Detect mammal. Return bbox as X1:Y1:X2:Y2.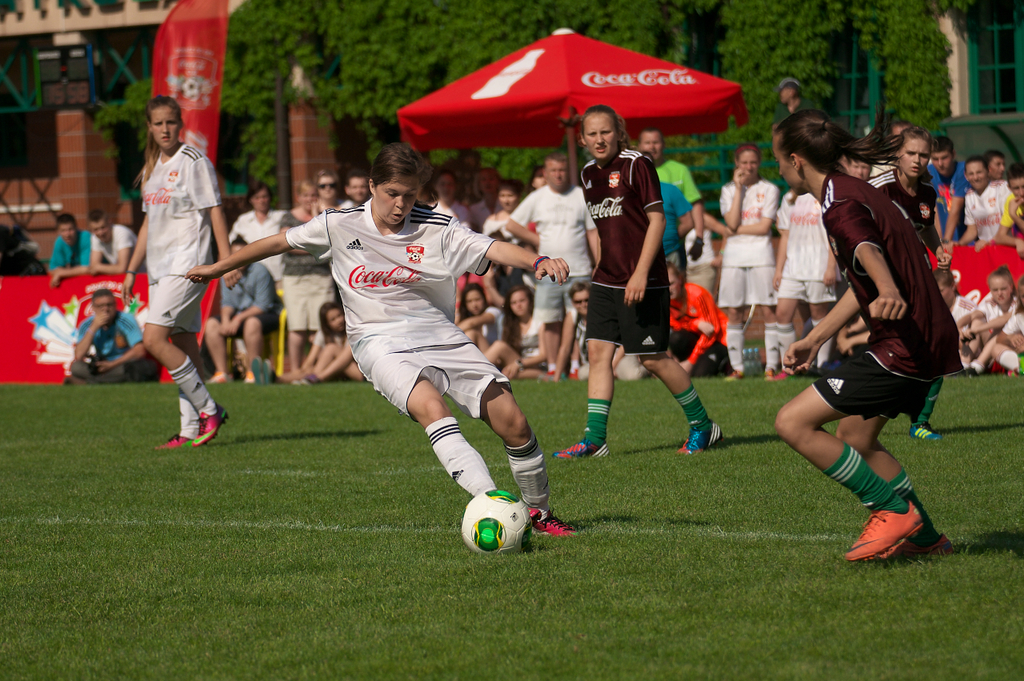
122:92:238:443.
